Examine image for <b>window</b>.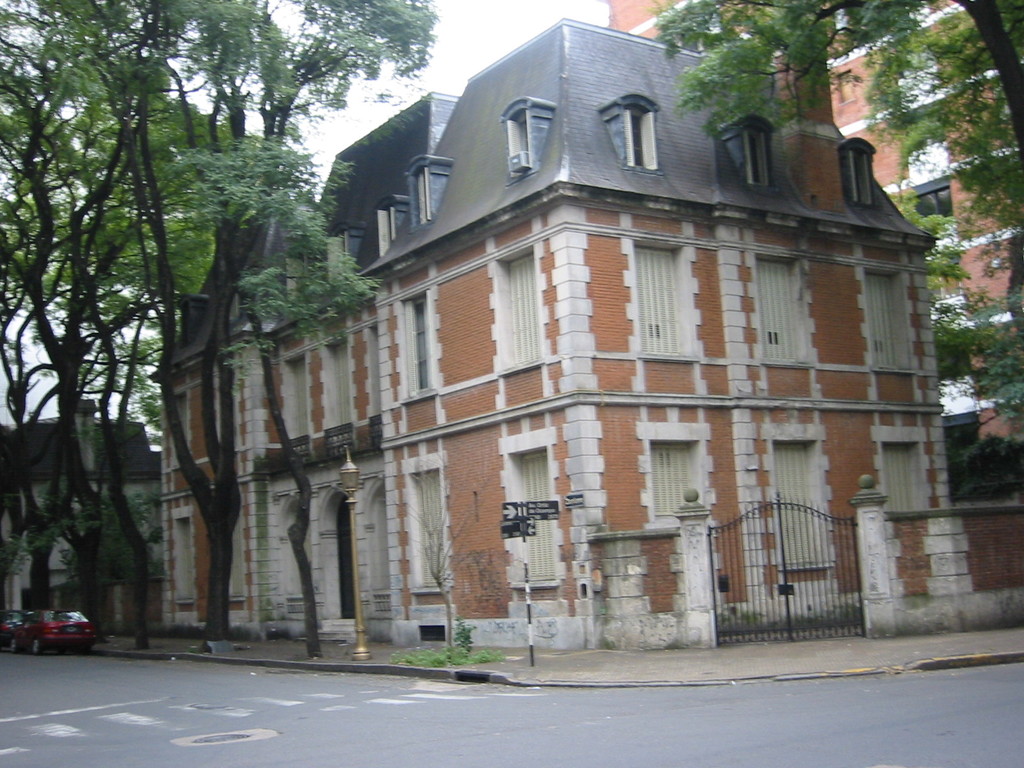
Examination result: bbox=[288, 357, 305, 430].
